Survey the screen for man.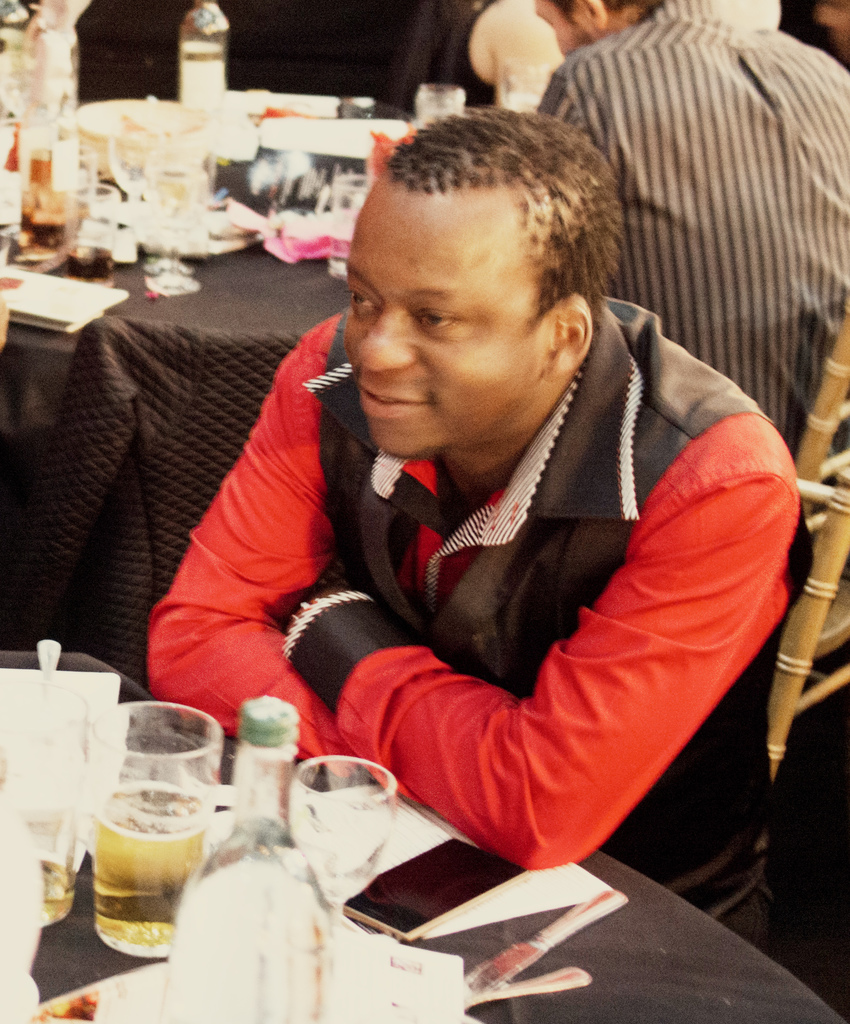
Survey found: (x1=514, y1=0, x2=849, y2=469).
